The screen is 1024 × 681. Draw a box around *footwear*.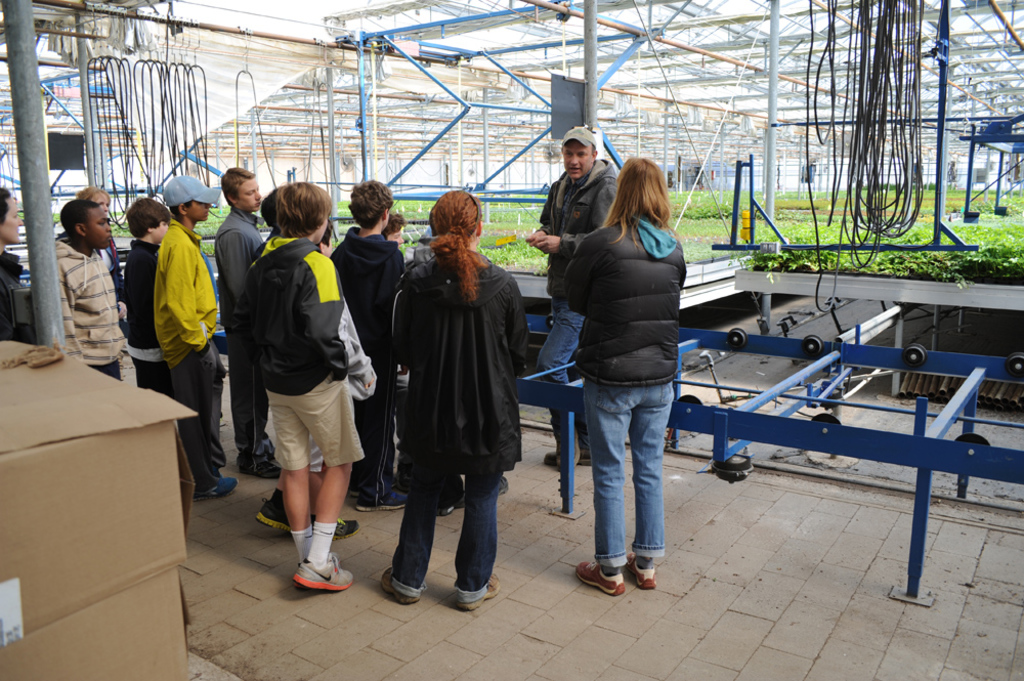
(x1=349, y1=483, x2=360, y2=498).
